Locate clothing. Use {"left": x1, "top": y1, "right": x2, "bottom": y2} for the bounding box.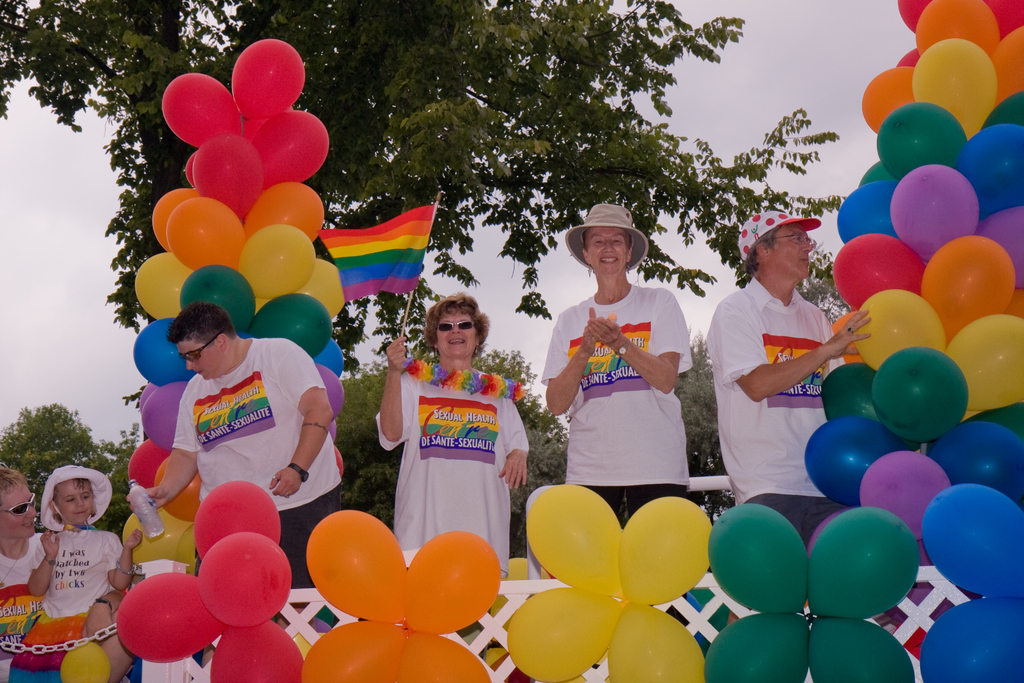
{"left": 0, "top": 533, "right": 45, "bottom": 682}.
